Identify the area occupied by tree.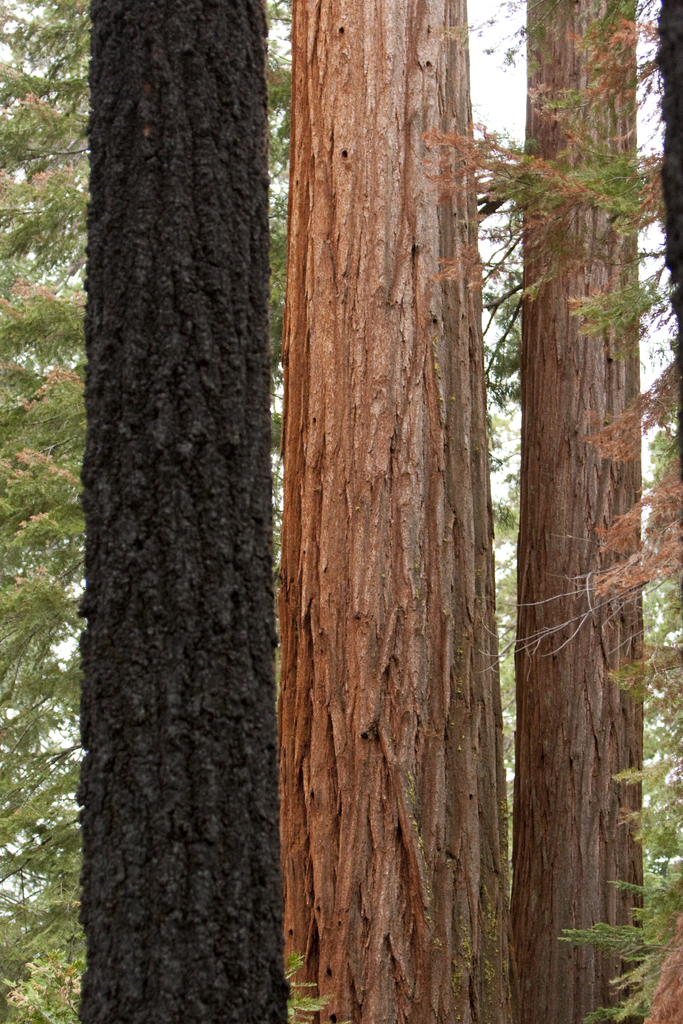
Area: 281:0:512:1023.
